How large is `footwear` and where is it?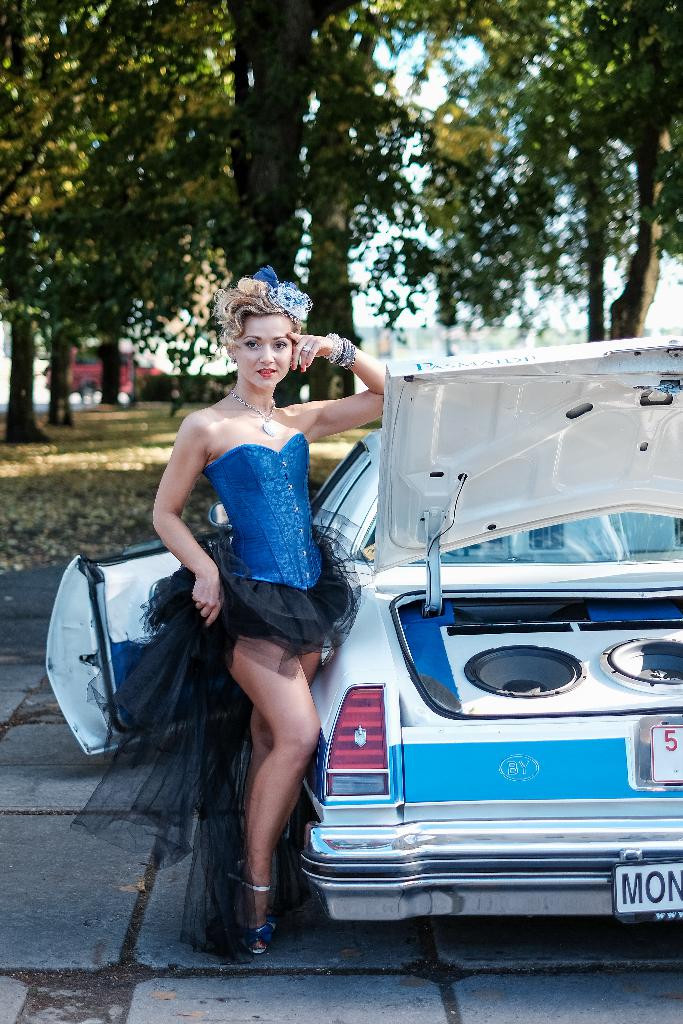
Bounding box: 222:858:281:952.
